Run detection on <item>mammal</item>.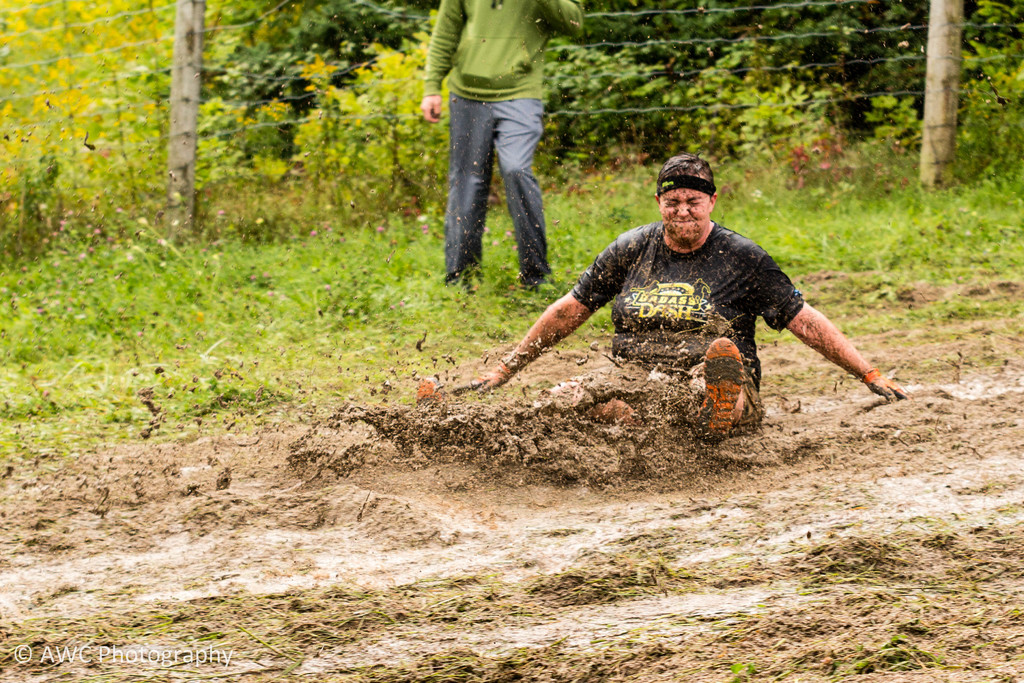
Result: 448/154/911/440.
